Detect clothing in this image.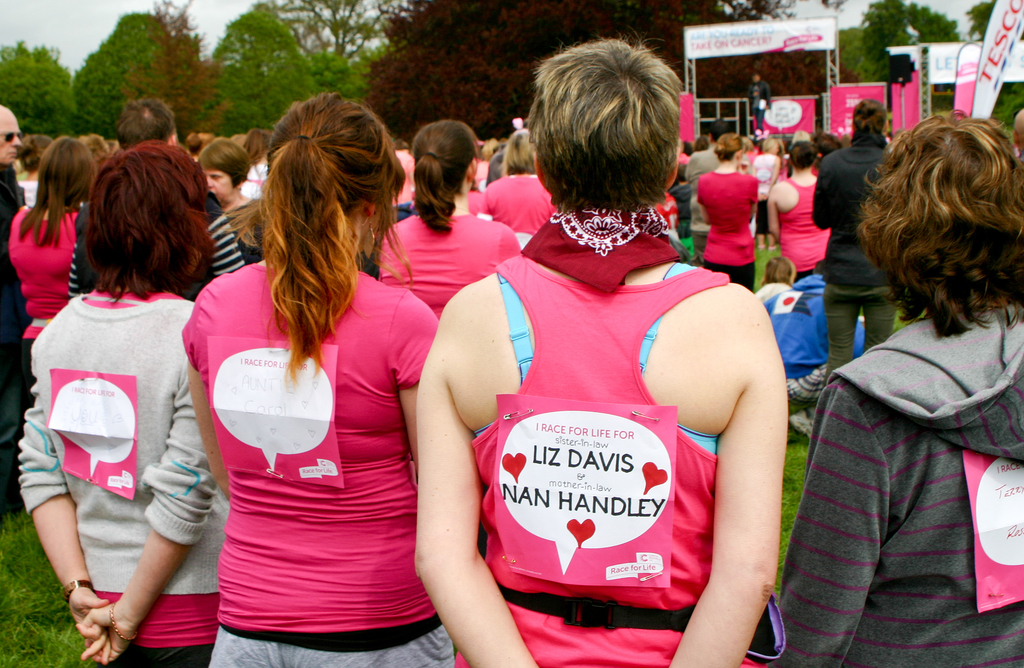
Detection: select_region(406, 143, 419, 237).
